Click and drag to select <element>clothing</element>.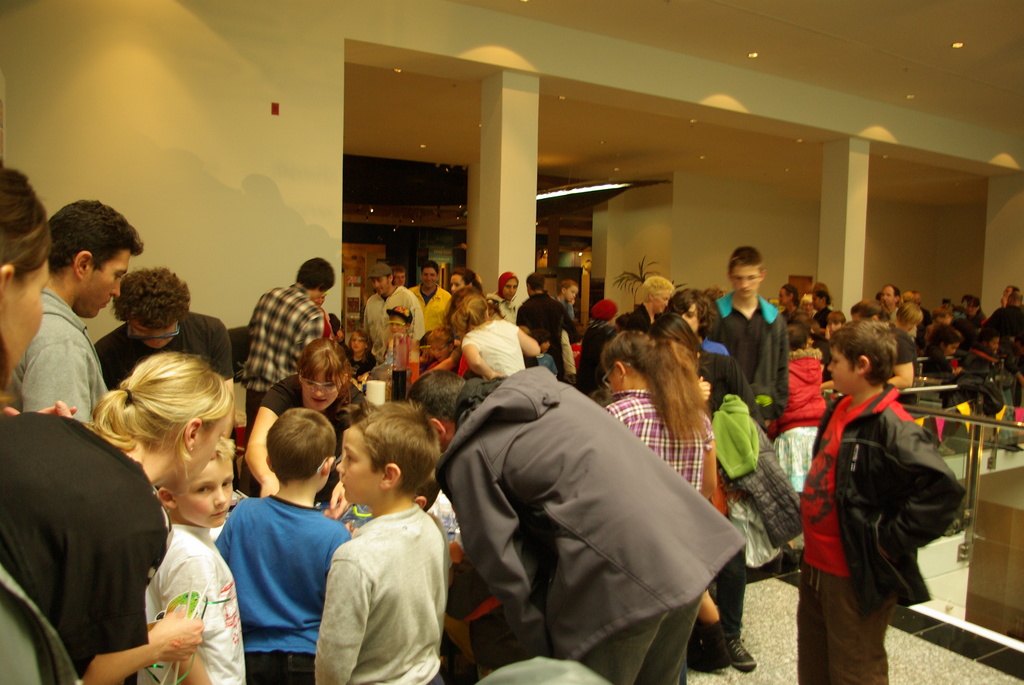
Selection: <region>578, 327, 618, 390</region>.
